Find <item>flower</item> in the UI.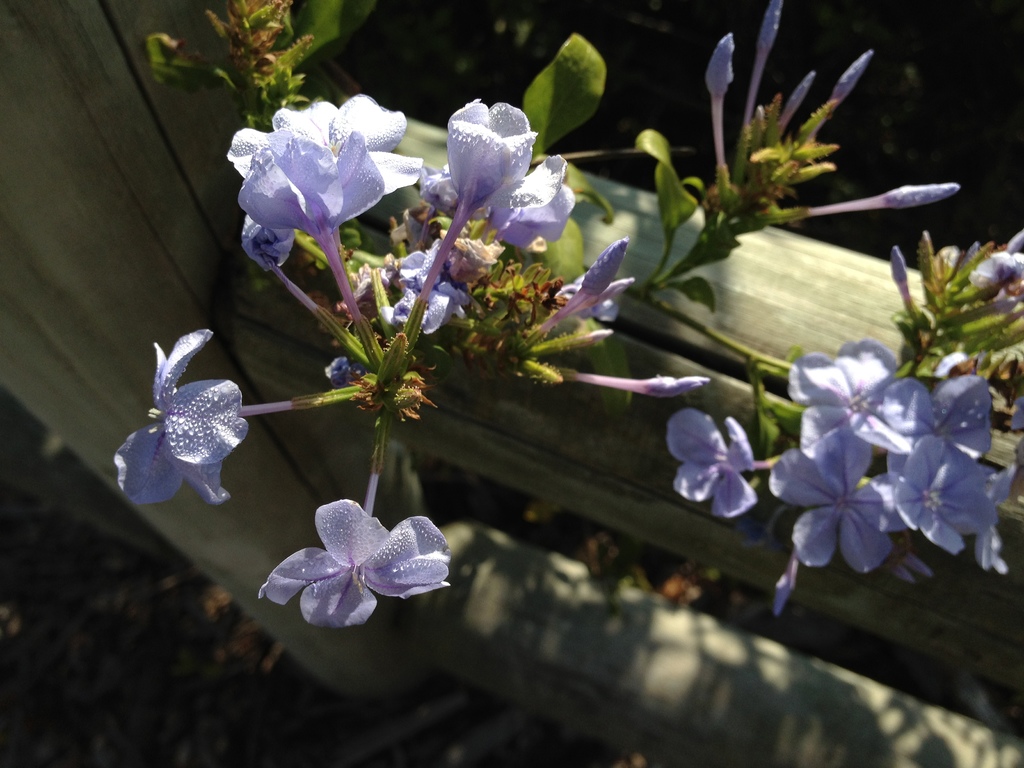
UI element at 257/498/459/630.
